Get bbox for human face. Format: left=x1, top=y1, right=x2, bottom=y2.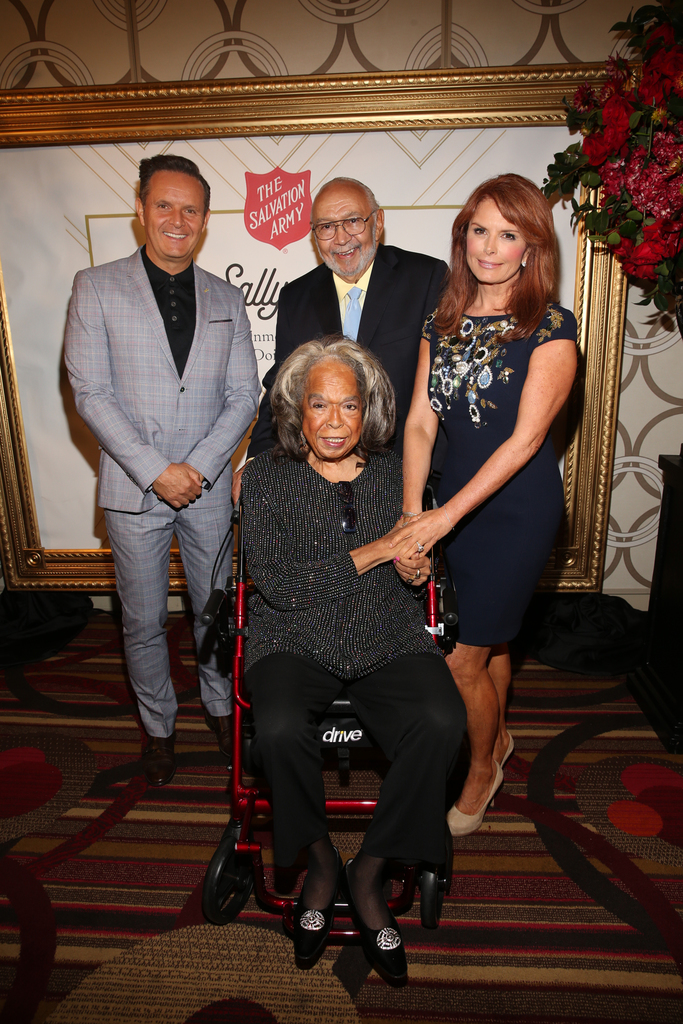
left=458, top=192, right=521, bottom=286.
